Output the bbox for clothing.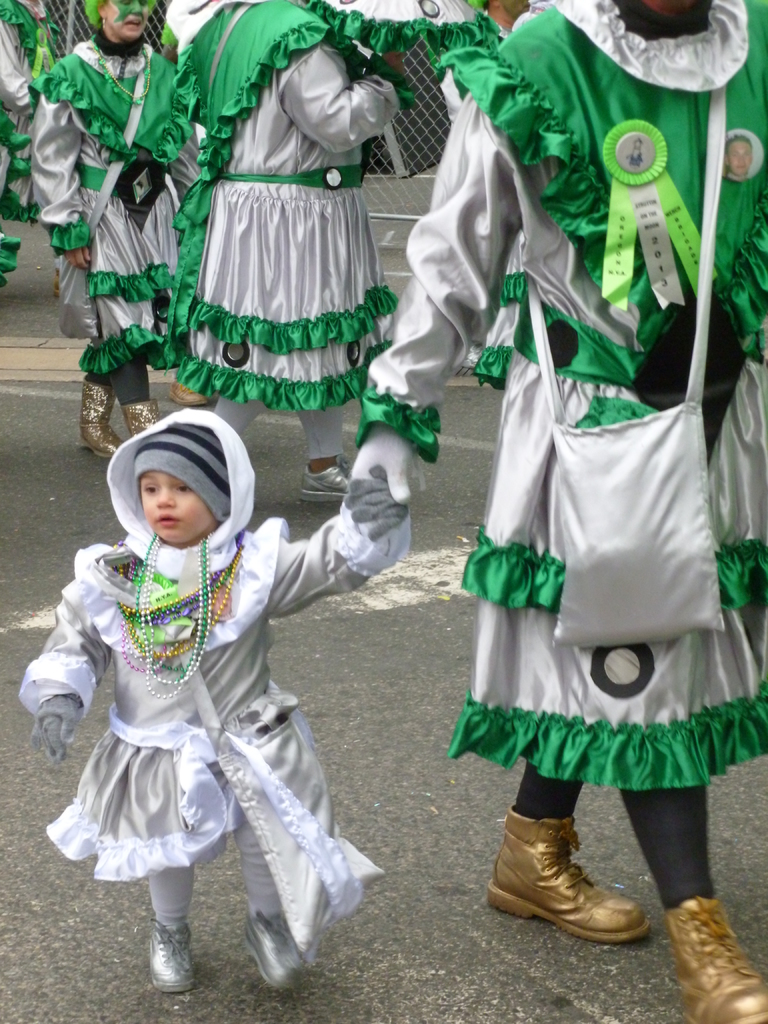
[left=24, top=33, right=184, bottom=399].
